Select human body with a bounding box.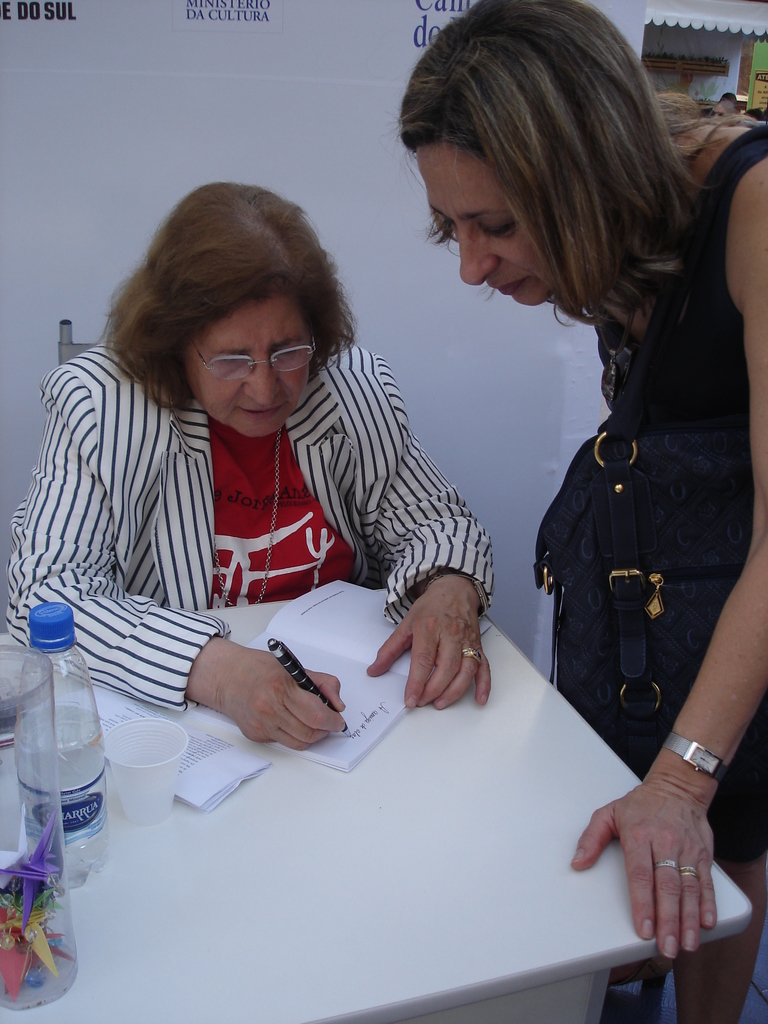
crop(20, 199, 501, 790).
